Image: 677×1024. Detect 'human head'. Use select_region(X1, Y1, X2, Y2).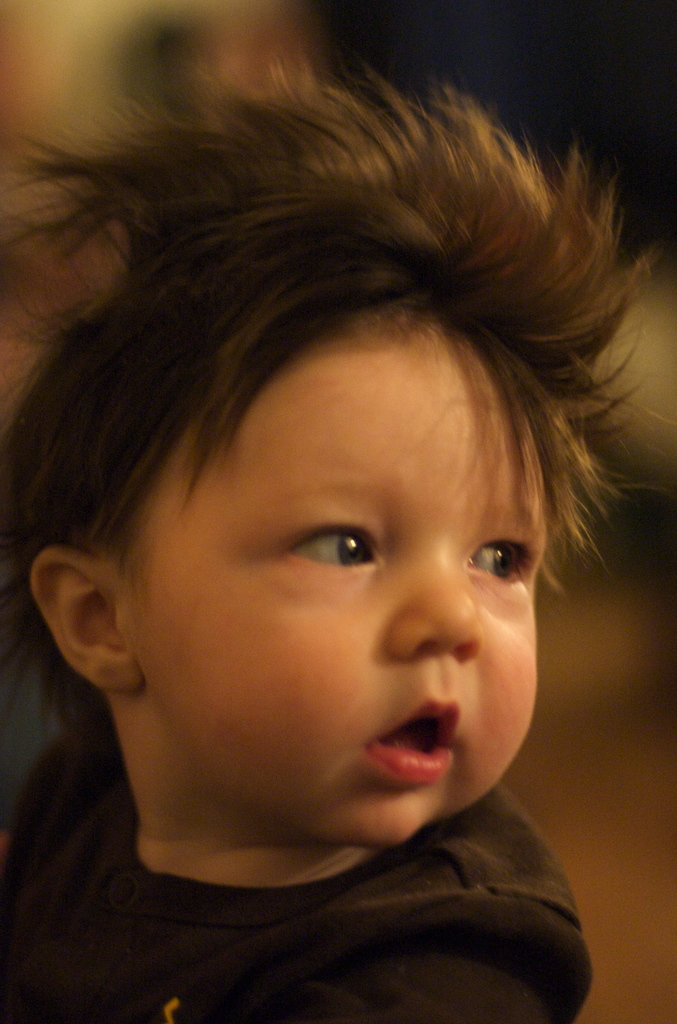
select_region(54, 39, 583, 797).
